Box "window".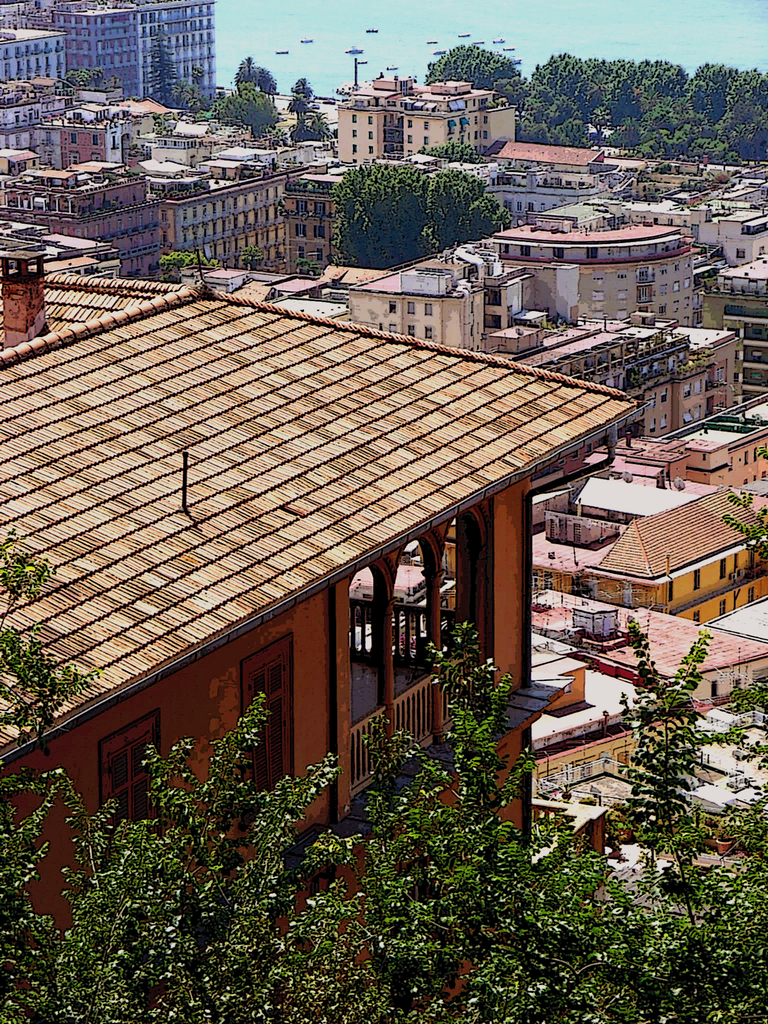
bbox=(735, 557, 735, 568).
